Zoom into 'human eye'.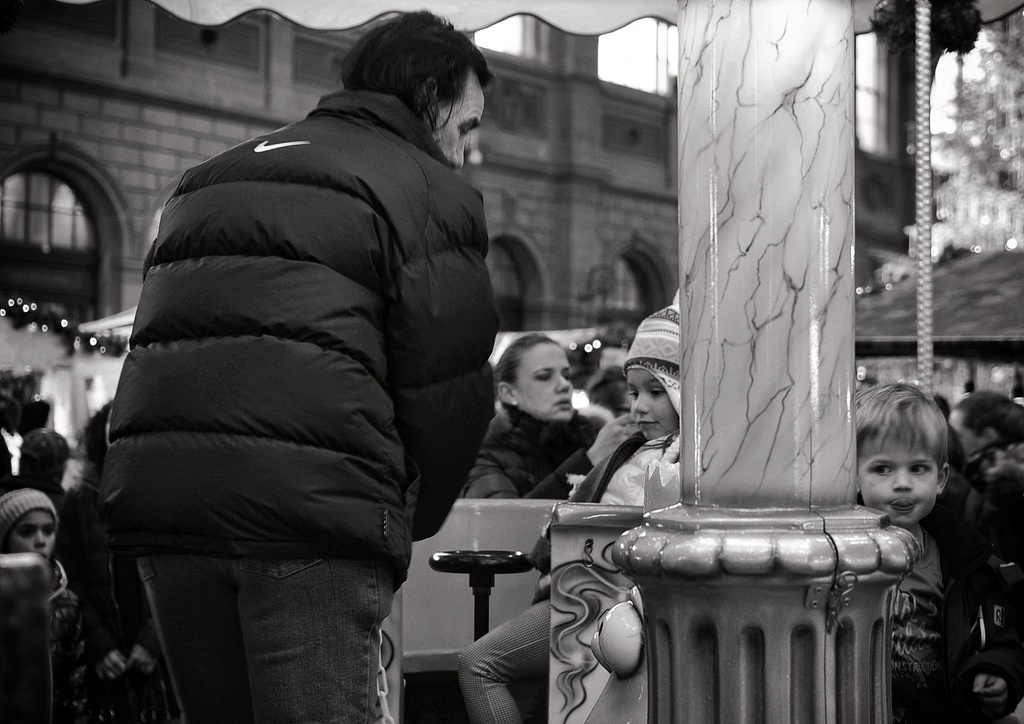
Zoom target: bbox(461, 119, 473, 141).
